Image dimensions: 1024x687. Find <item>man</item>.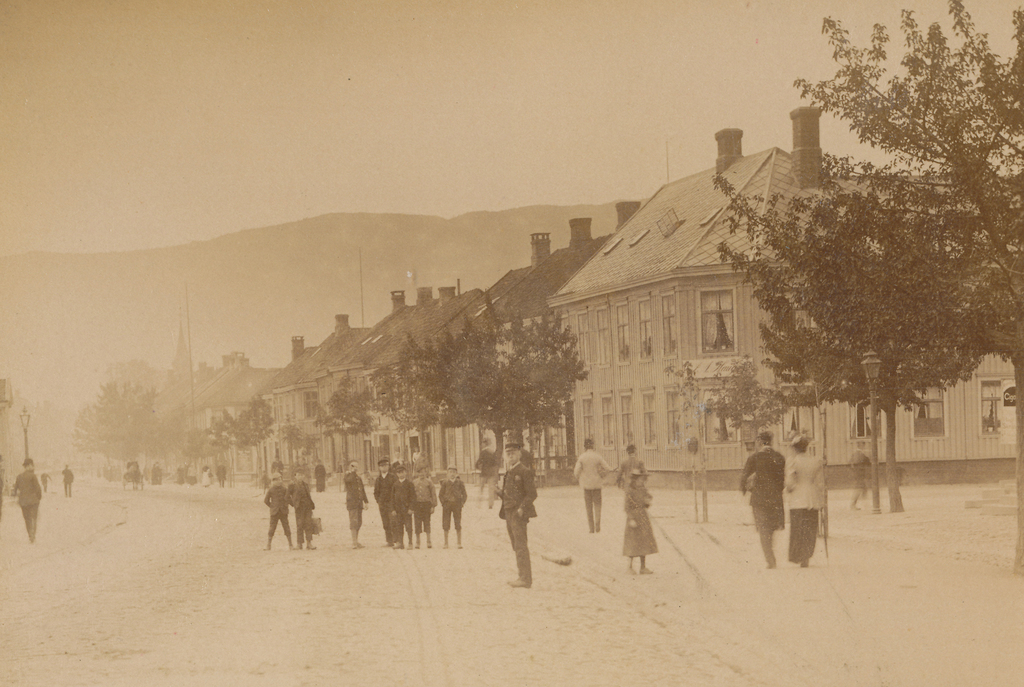
x1=343 y1=459 x2=369 y2=549.
